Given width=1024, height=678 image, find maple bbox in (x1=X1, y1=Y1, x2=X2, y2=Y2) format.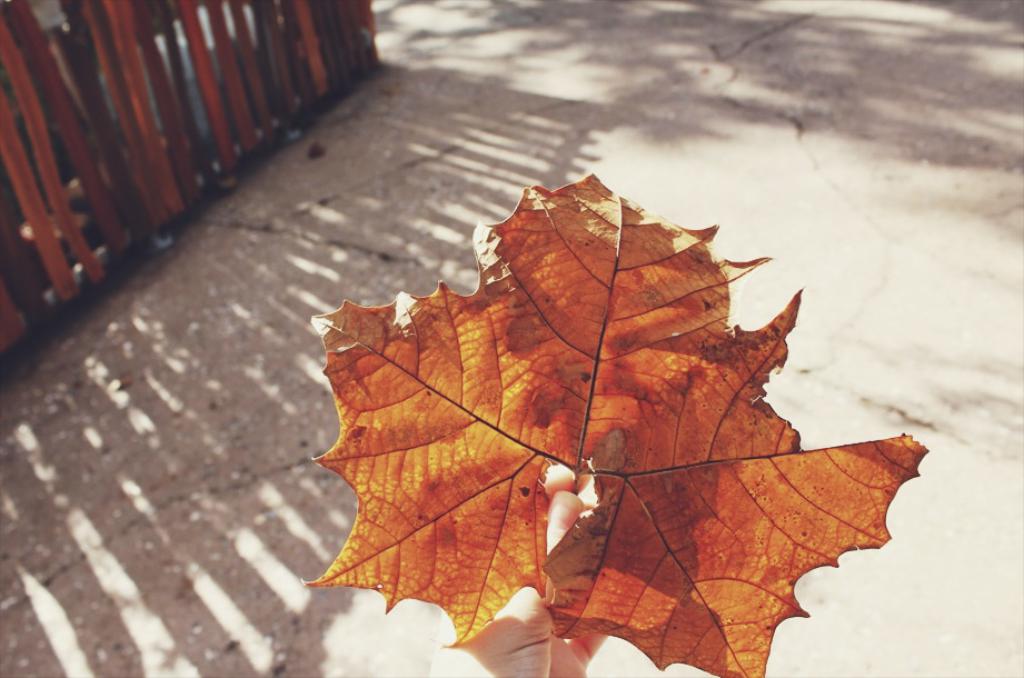
(x1=236, y1=162, x2=906, y2=661).
